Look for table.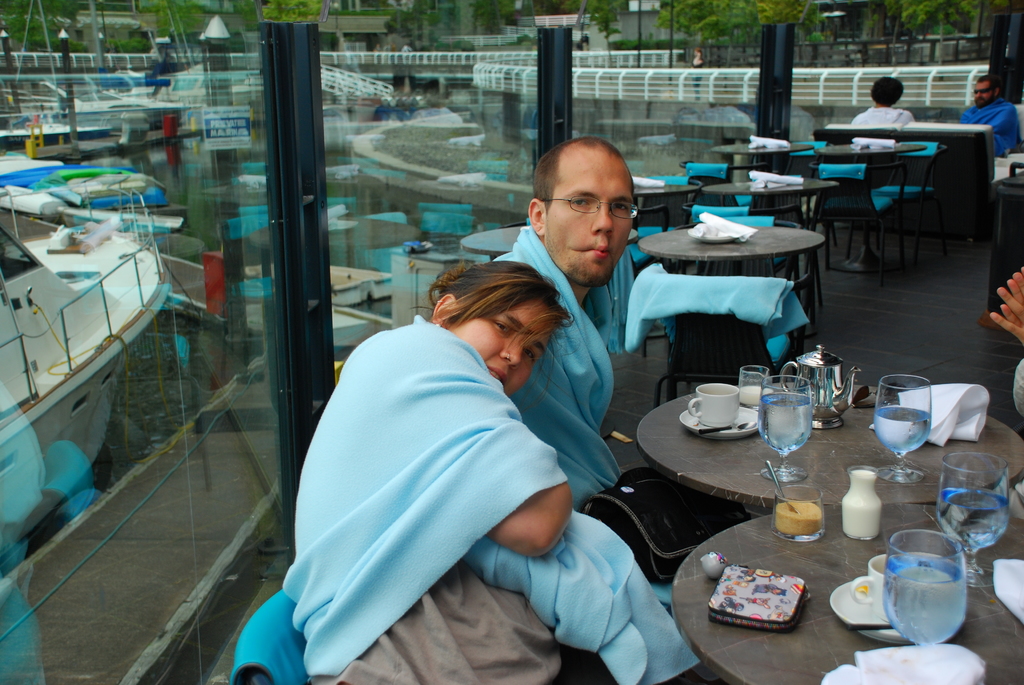
Found: 695:182:838:296.
